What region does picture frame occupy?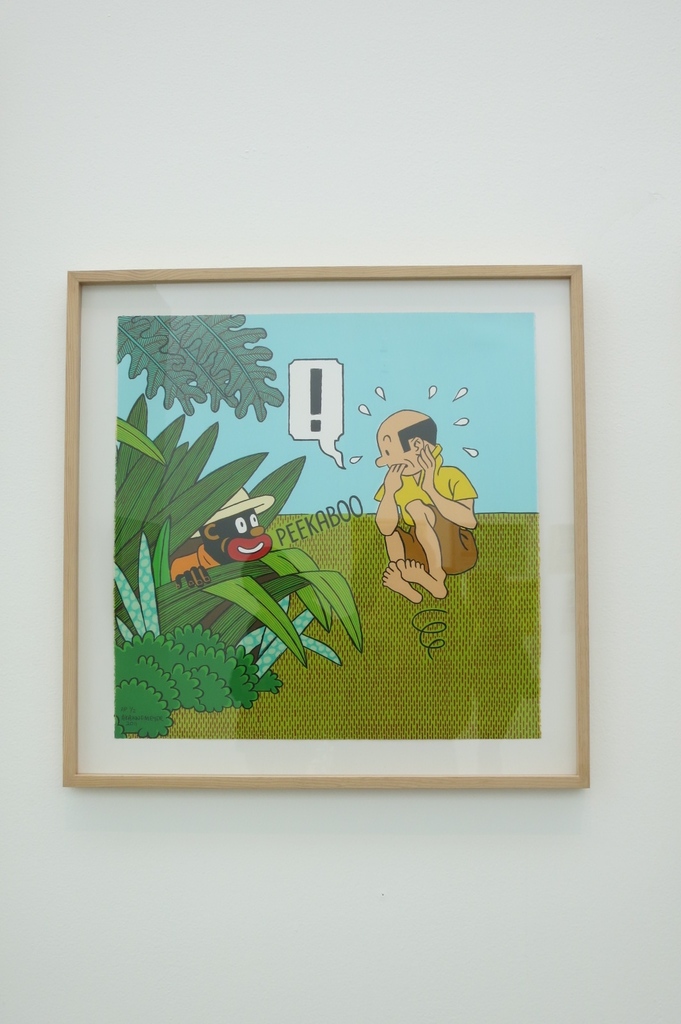
select_region(49, 256, 592, 791).
